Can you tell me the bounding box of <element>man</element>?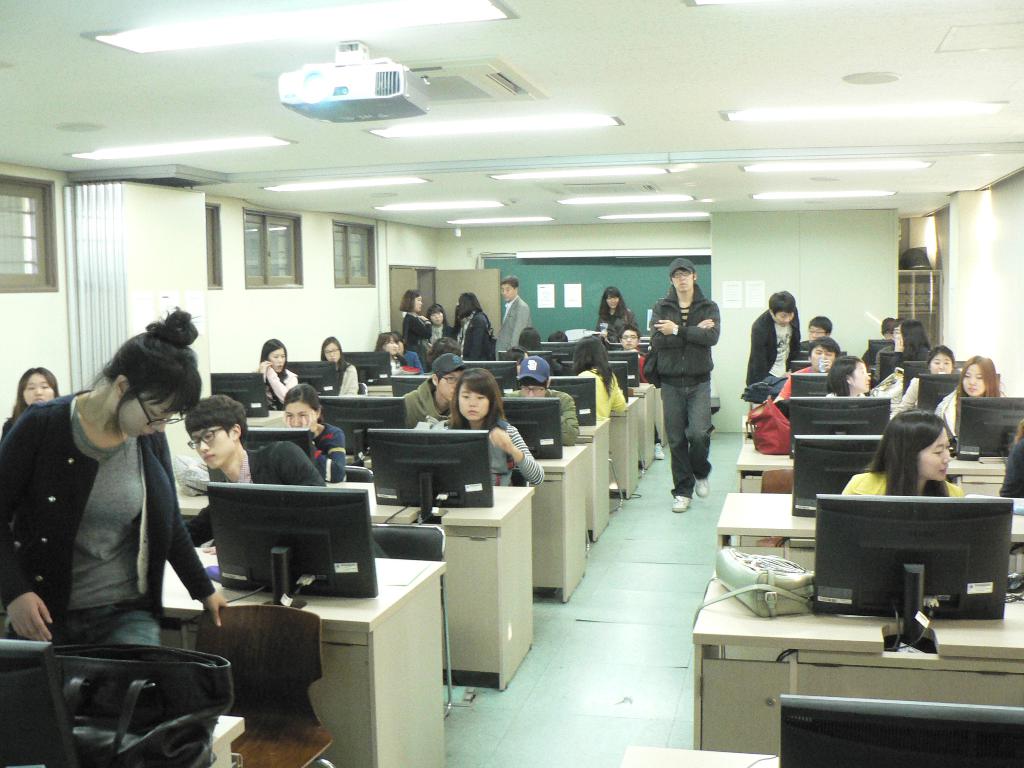
<bbox>502, 355, 579, 446</bbox>.
